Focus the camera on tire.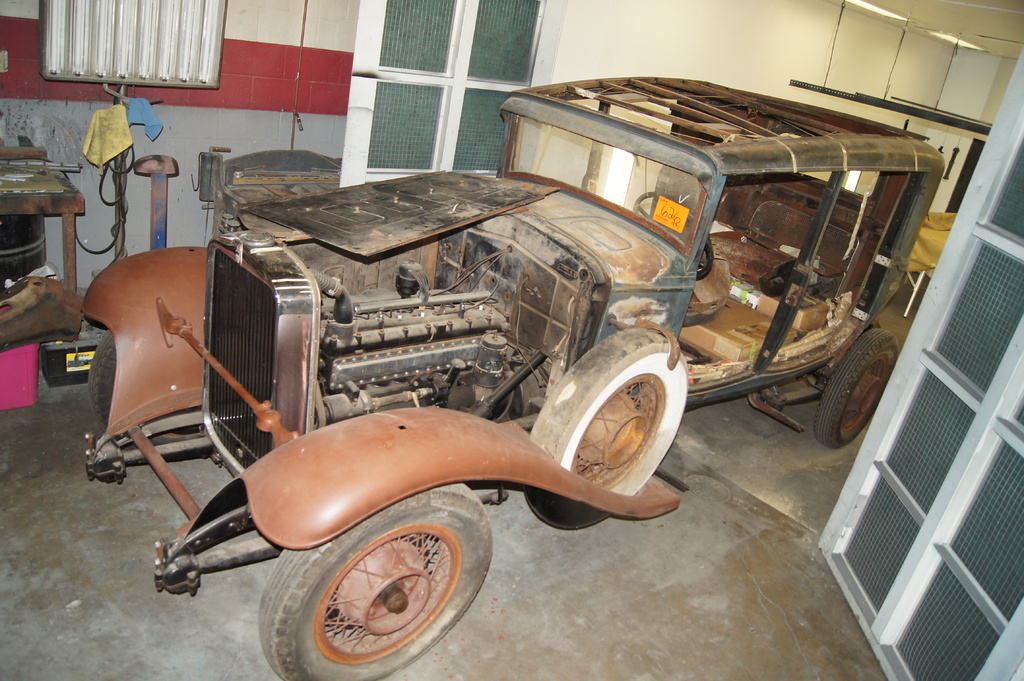
Focus region: Rect(90, 329, 205, 451).
